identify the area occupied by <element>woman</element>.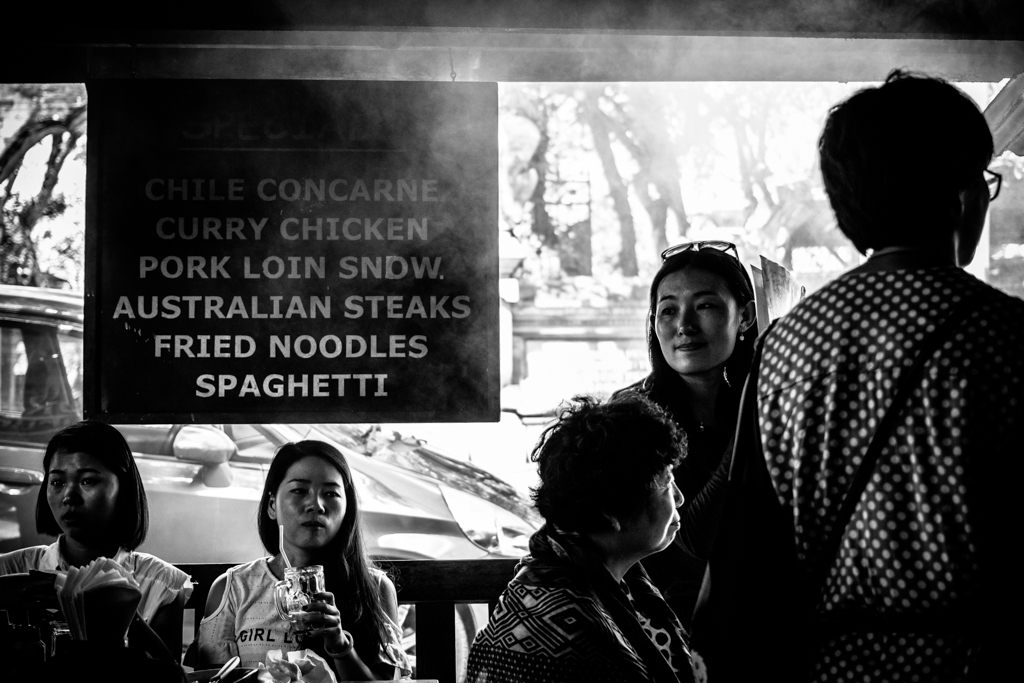
Area: [left=728, top=62, right=1023, bottom=682].
